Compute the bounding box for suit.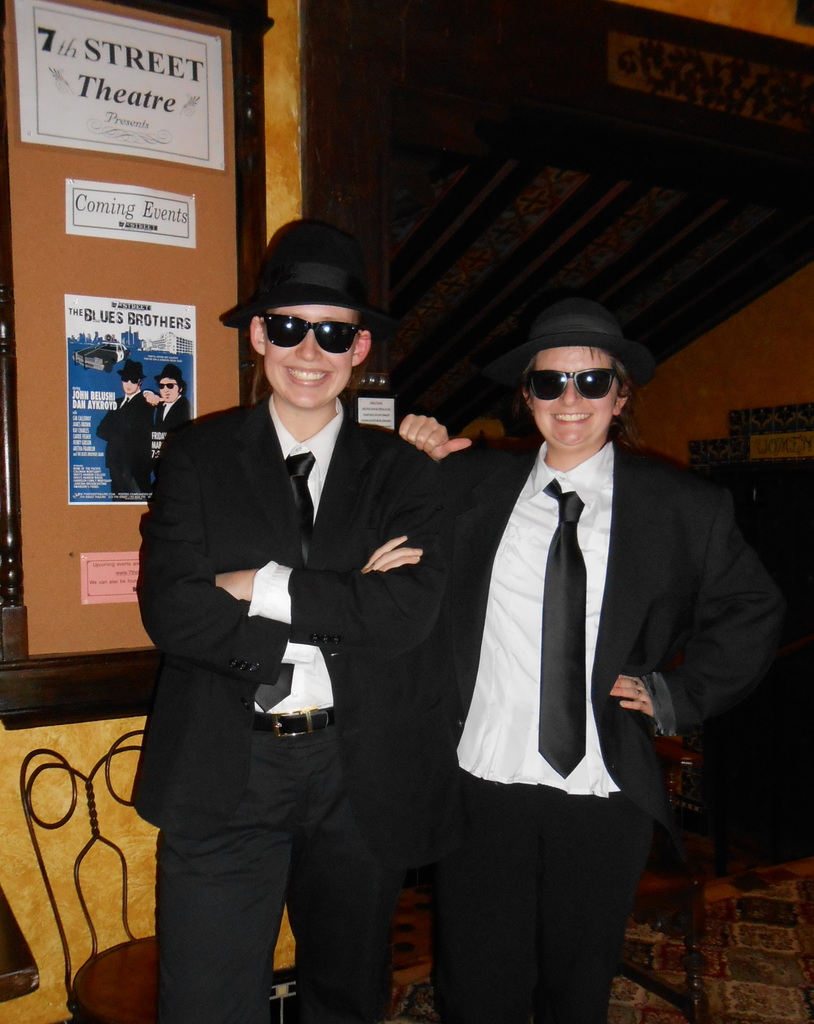
Rect(93, 392, 153, 504).
